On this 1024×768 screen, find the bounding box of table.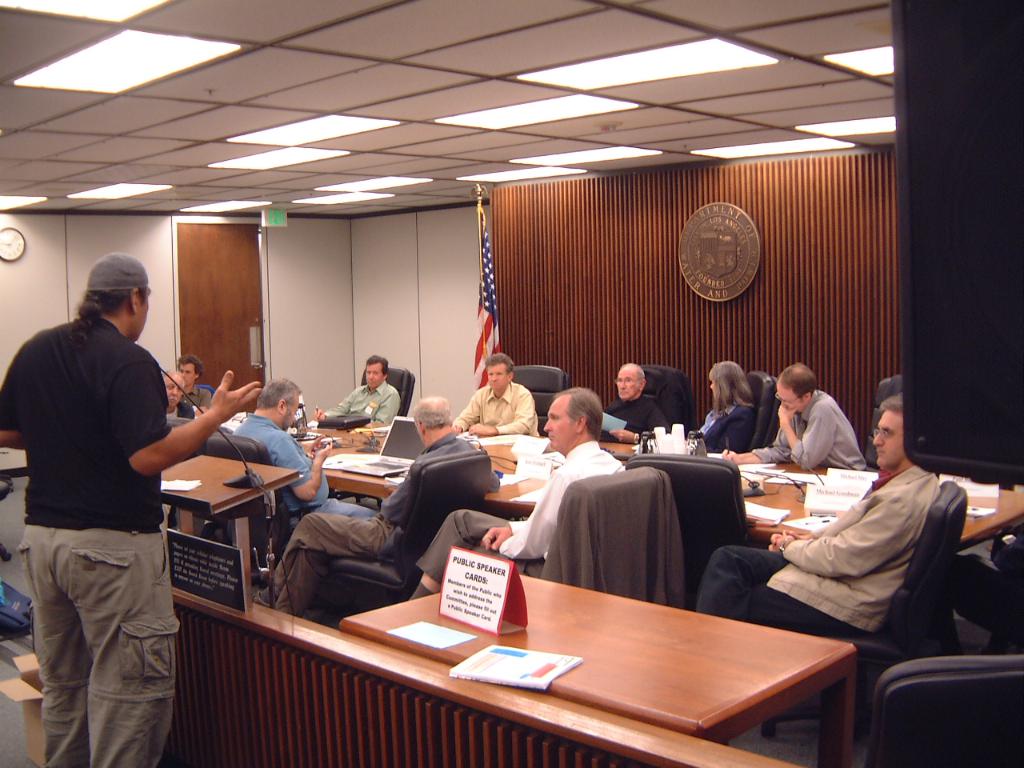
Bounding box: [x1=158, y1=450, x2=299, y2=582].
